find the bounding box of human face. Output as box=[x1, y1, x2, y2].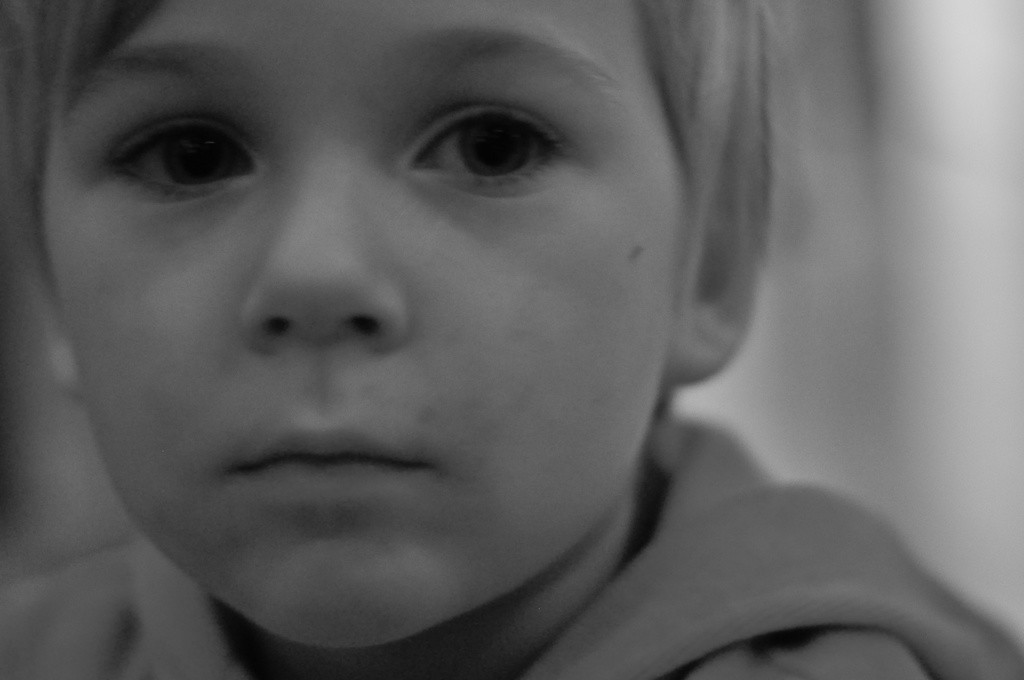
box=[40, 0, 689, 649].
